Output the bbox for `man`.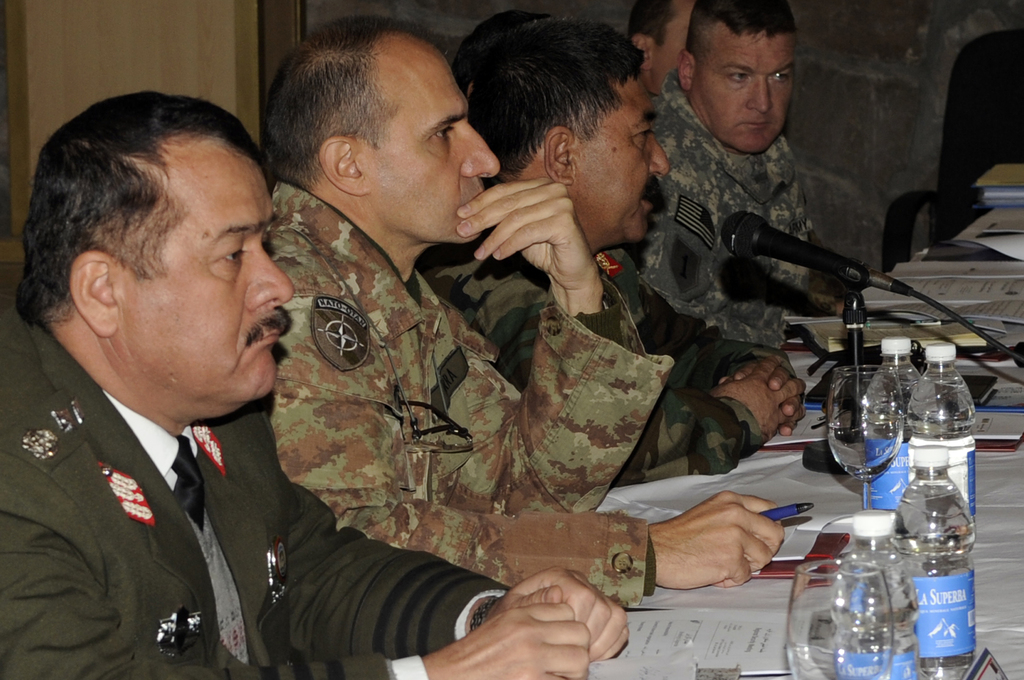
crop(423, 19, 803, 490).
